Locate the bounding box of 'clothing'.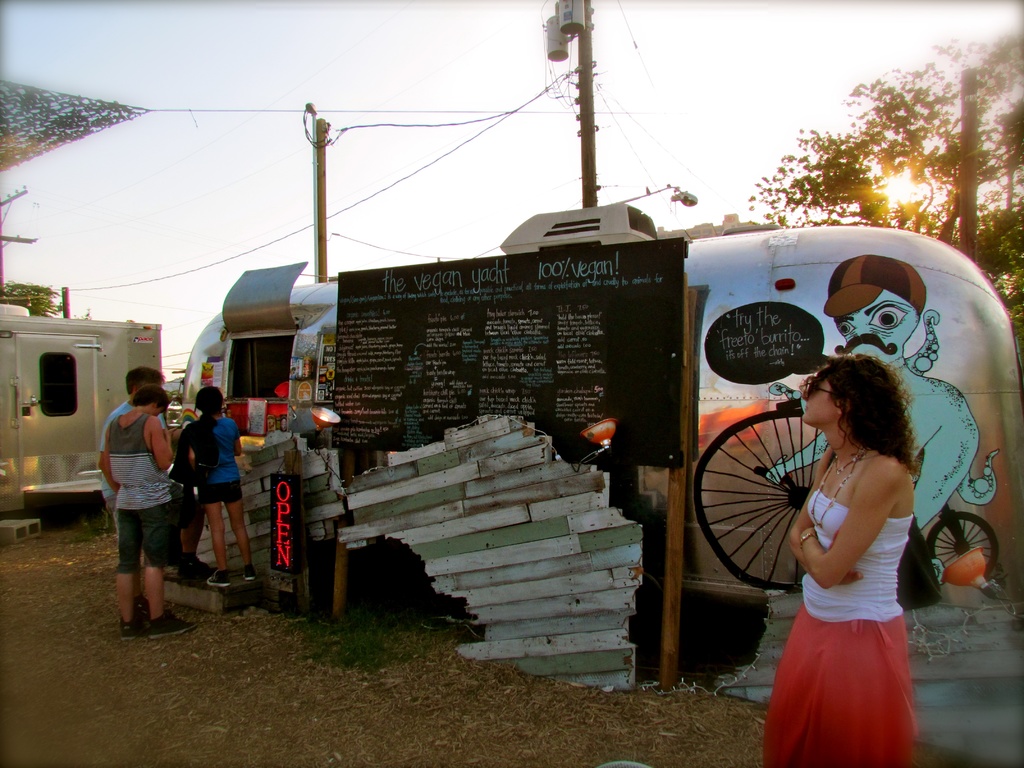
Bounding box: crop(168, 417, 220, 490).
